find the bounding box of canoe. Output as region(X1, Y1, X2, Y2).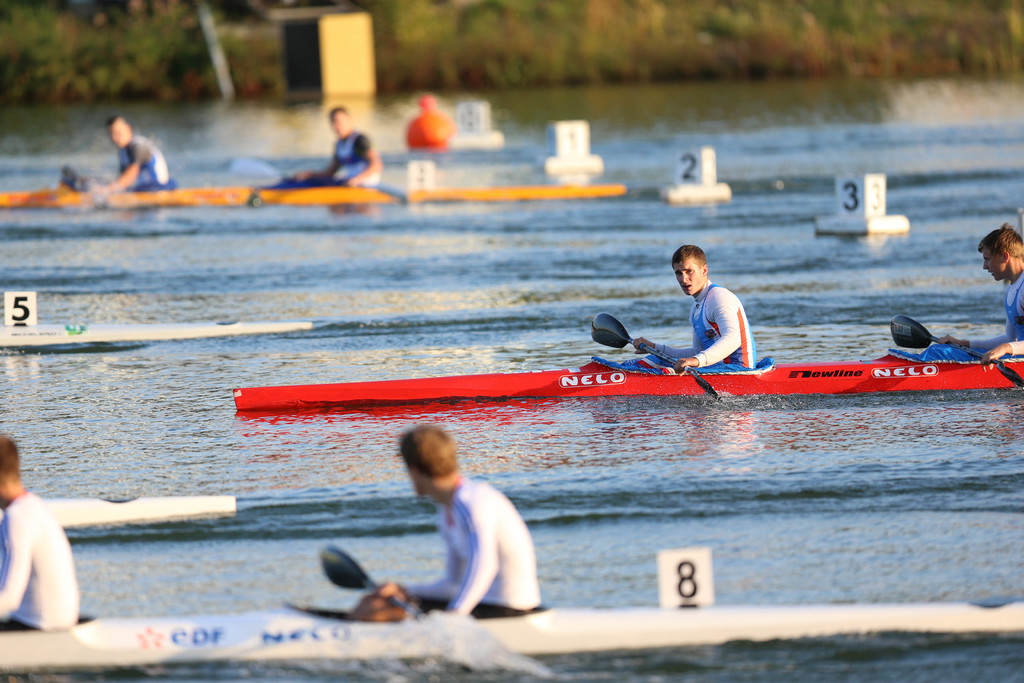
region(234, 361, 1023, 402).
